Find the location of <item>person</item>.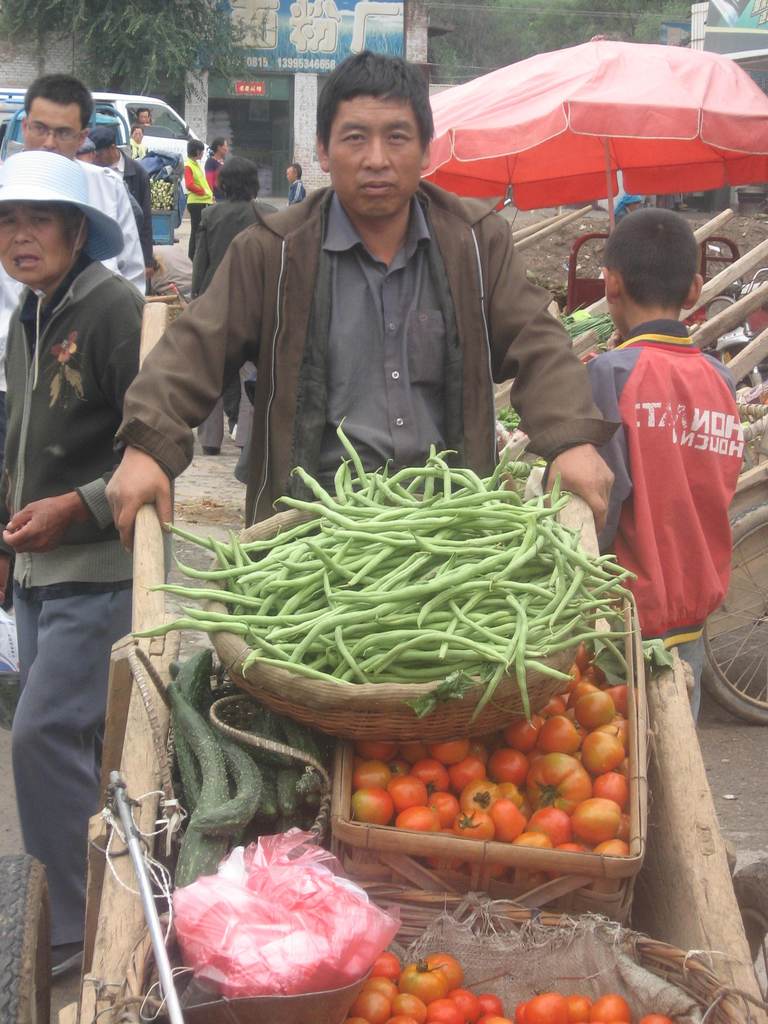
Location: box=[282, 158, 315, 219].
